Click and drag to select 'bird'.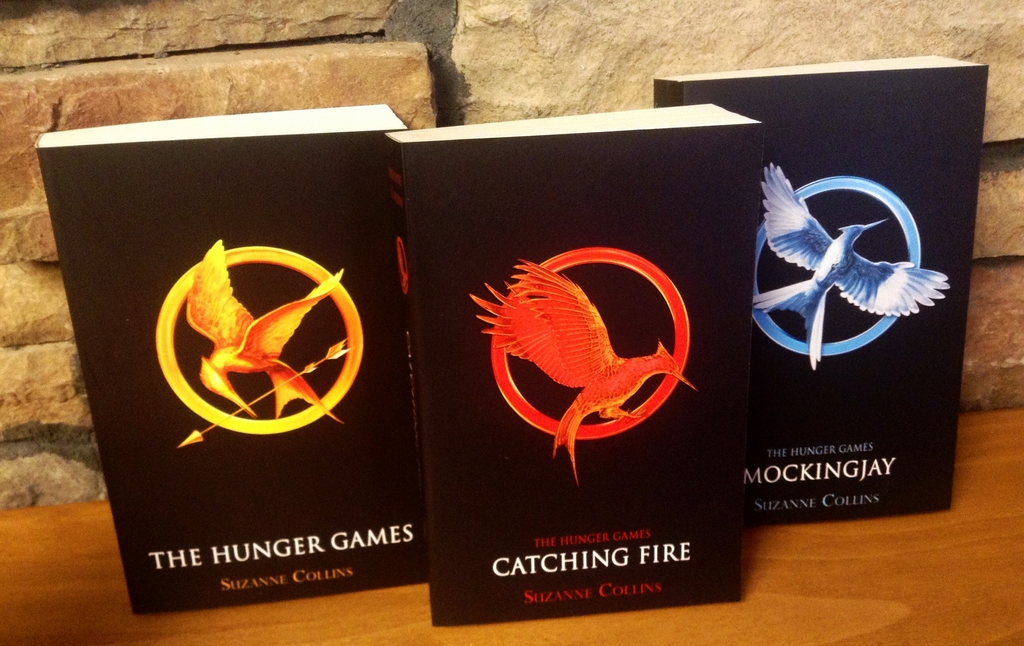
Selection: 467, 251, 700, 486.
